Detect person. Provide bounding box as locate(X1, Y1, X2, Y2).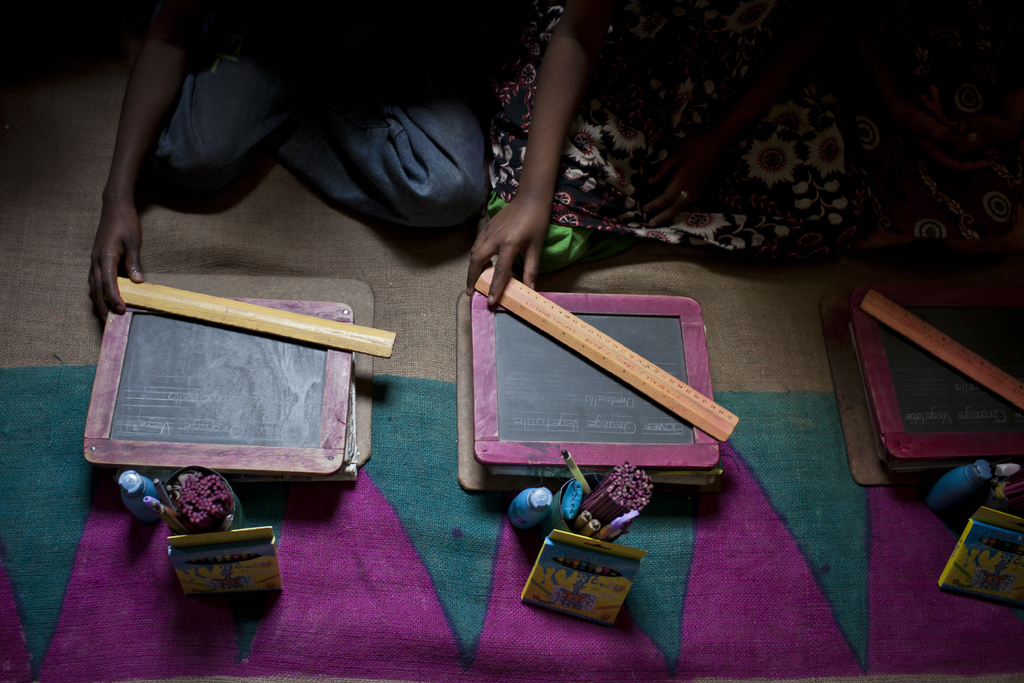
locate(86, 0, 488, 314).
